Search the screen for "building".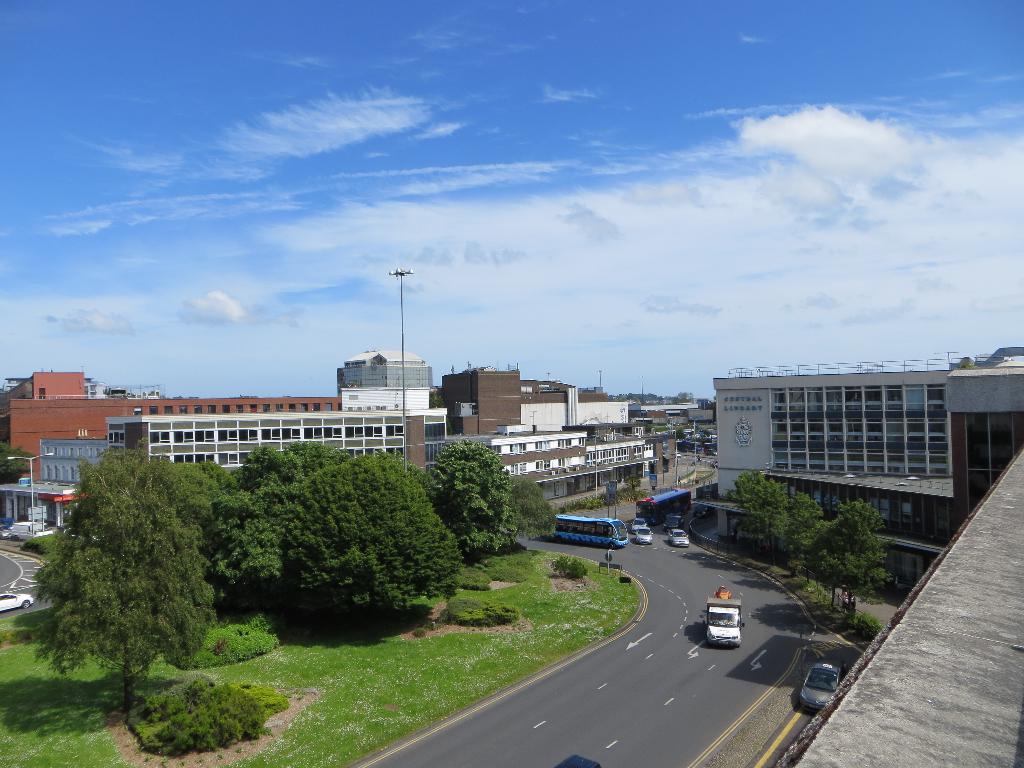
Found at <box>440,366,630,431</box>.
